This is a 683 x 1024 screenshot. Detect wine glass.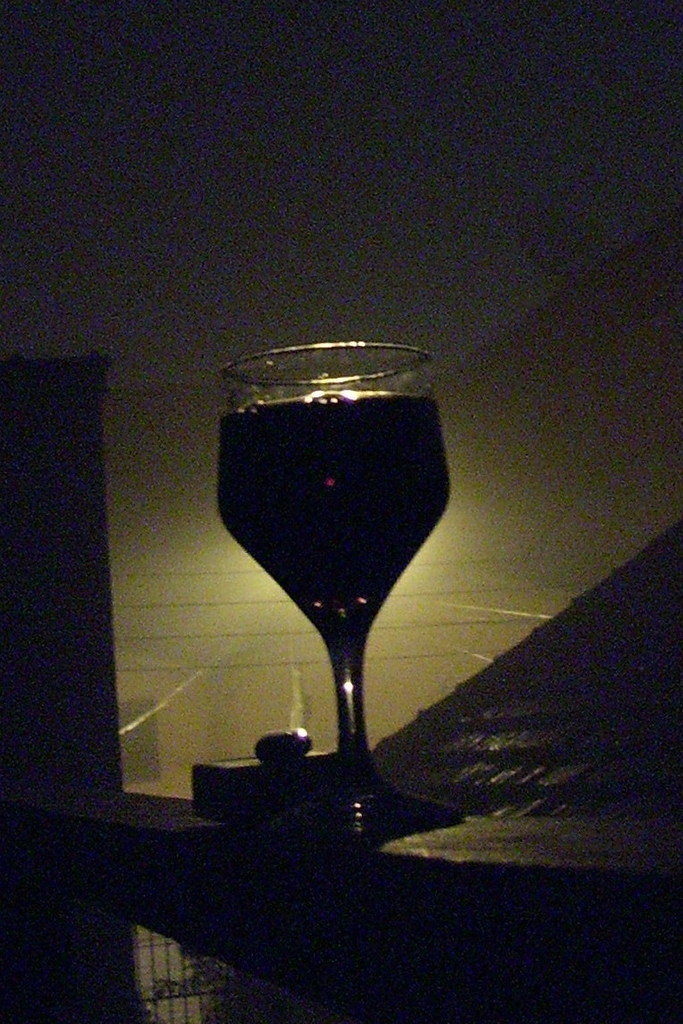
locate(214, 342, 456, 849).
